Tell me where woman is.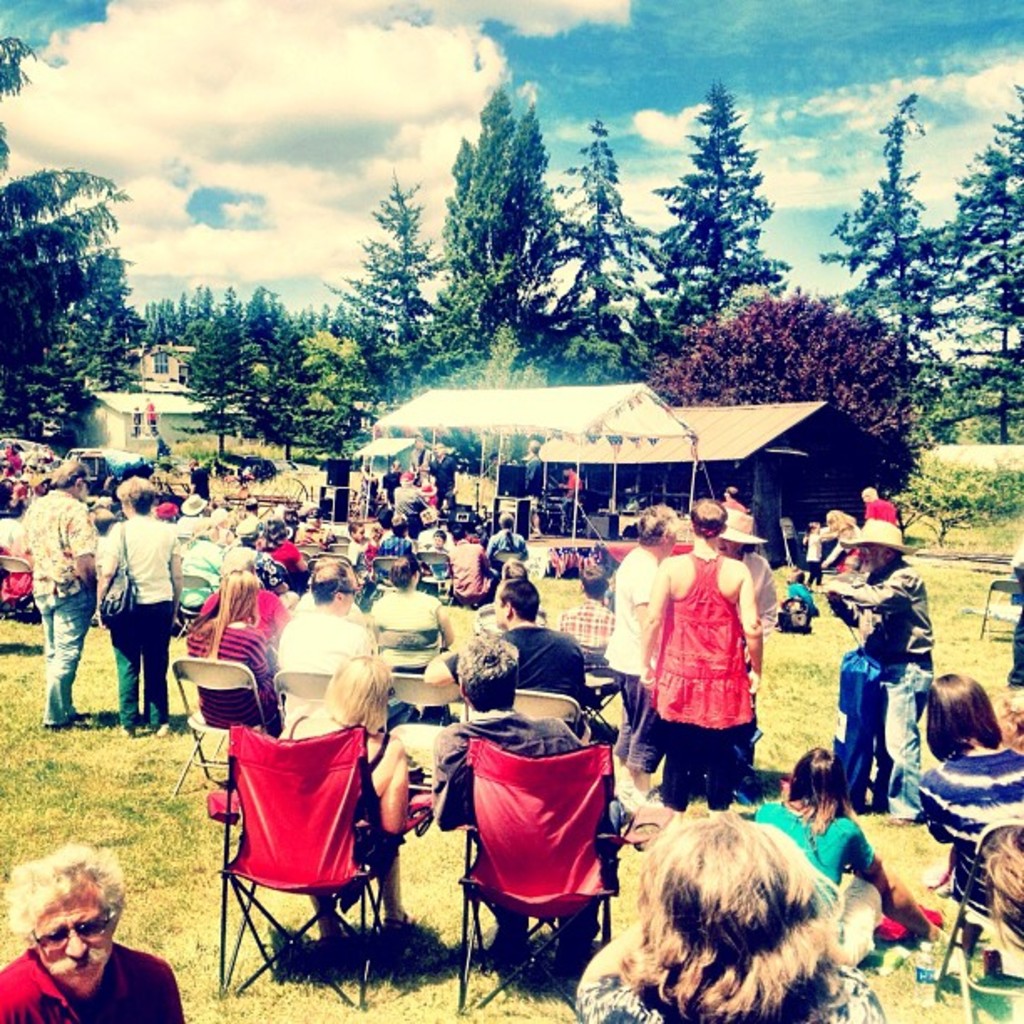
woman is at [915, 666, 1022, 937].
